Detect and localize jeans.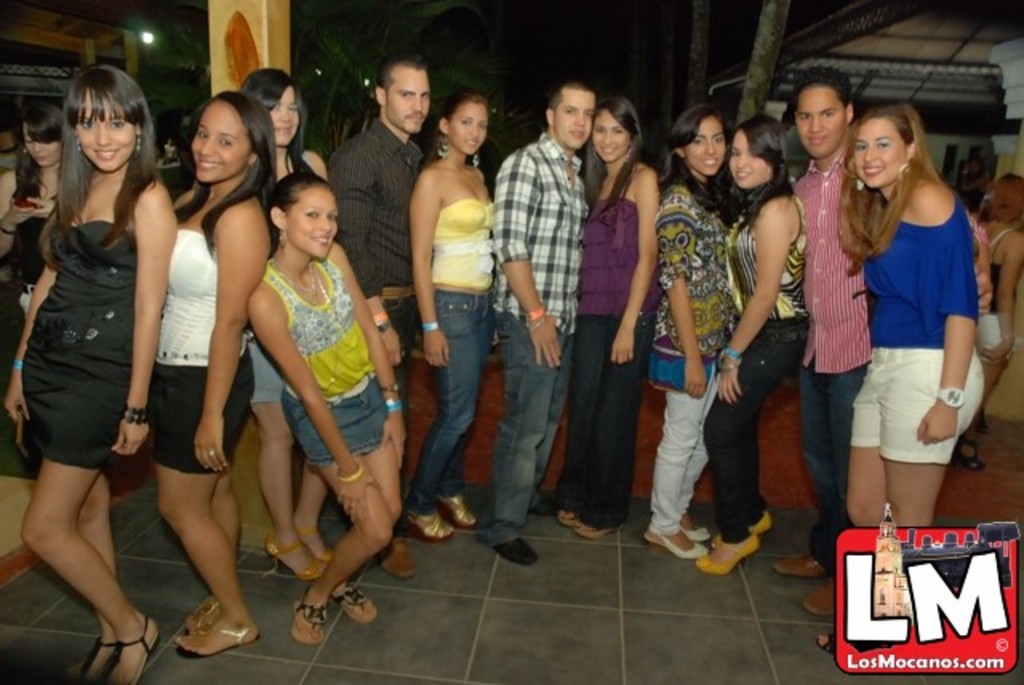
Localized at 494,312,571,552.
